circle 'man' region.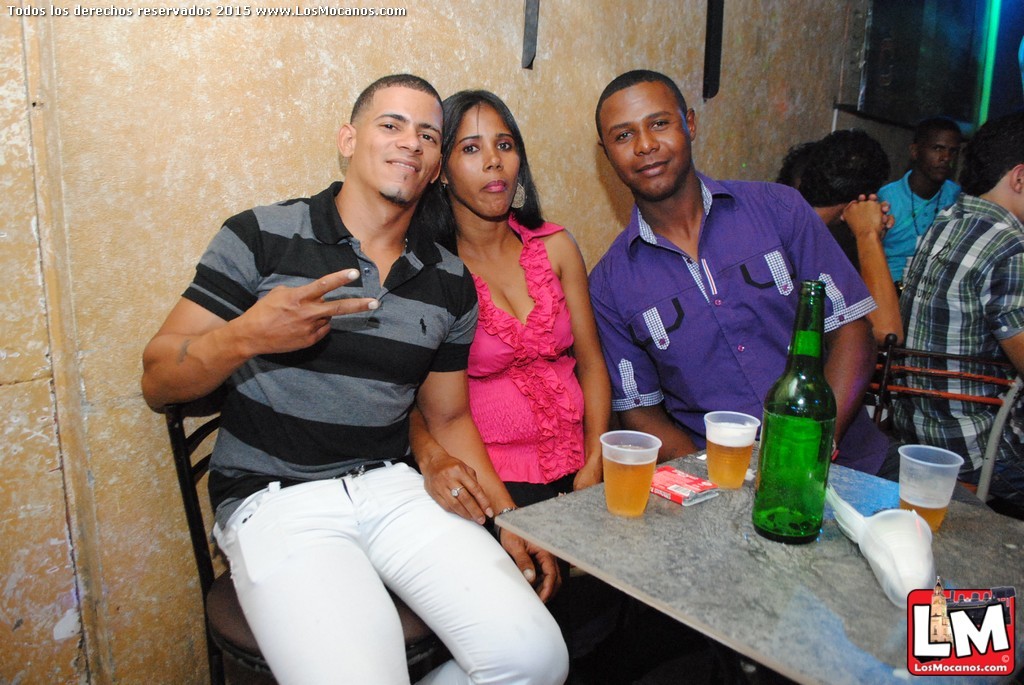
Region: locate(590, 70, 900, 475).
